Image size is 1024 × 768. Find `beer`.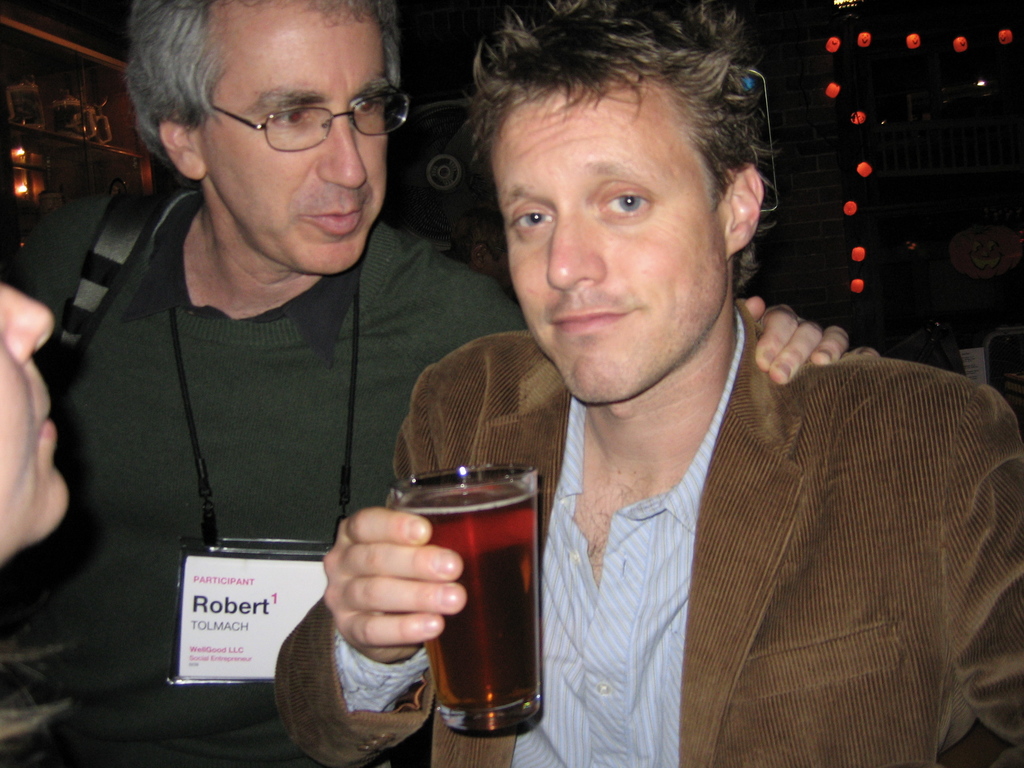
bbox(411, 475, 542, 712).
